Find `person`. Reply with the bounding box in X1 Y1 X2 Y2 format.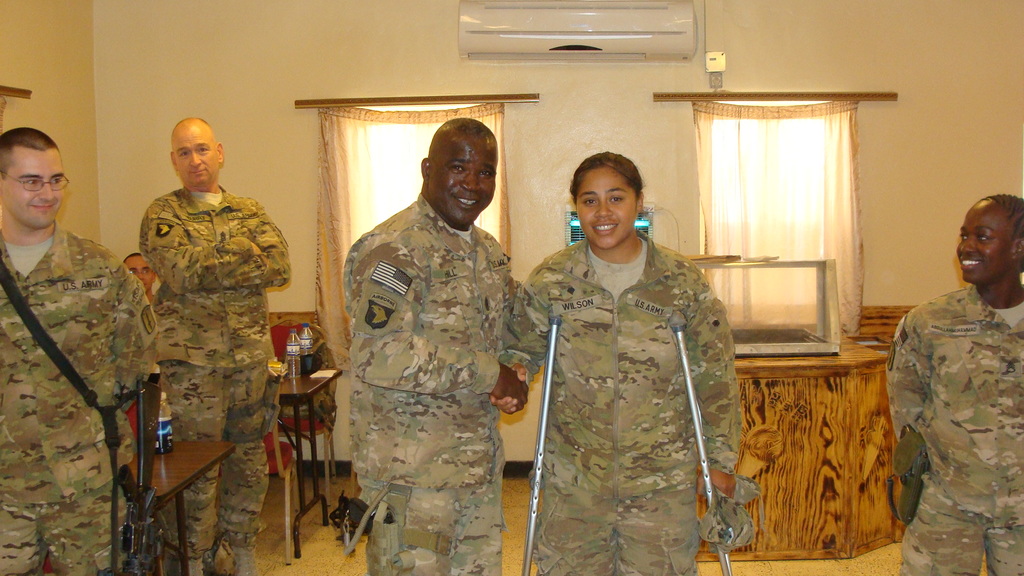
122 254 162 301.
